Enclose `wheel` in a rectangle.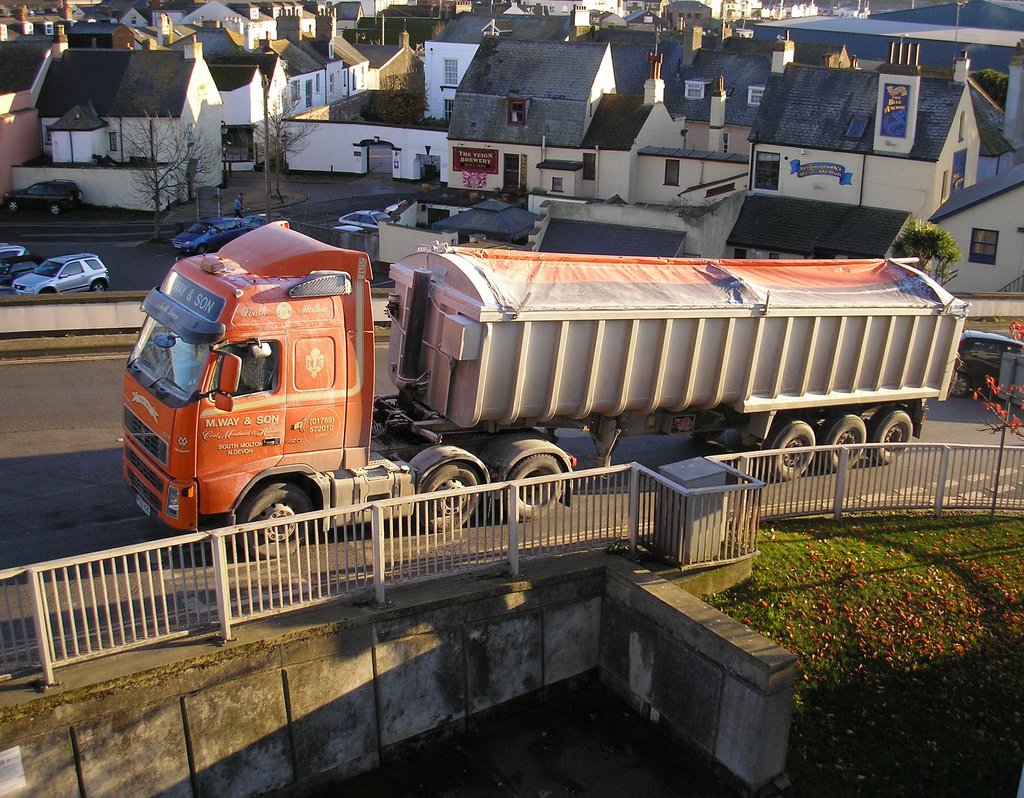
x1=503, y1=457, x2=565, y2=521.
